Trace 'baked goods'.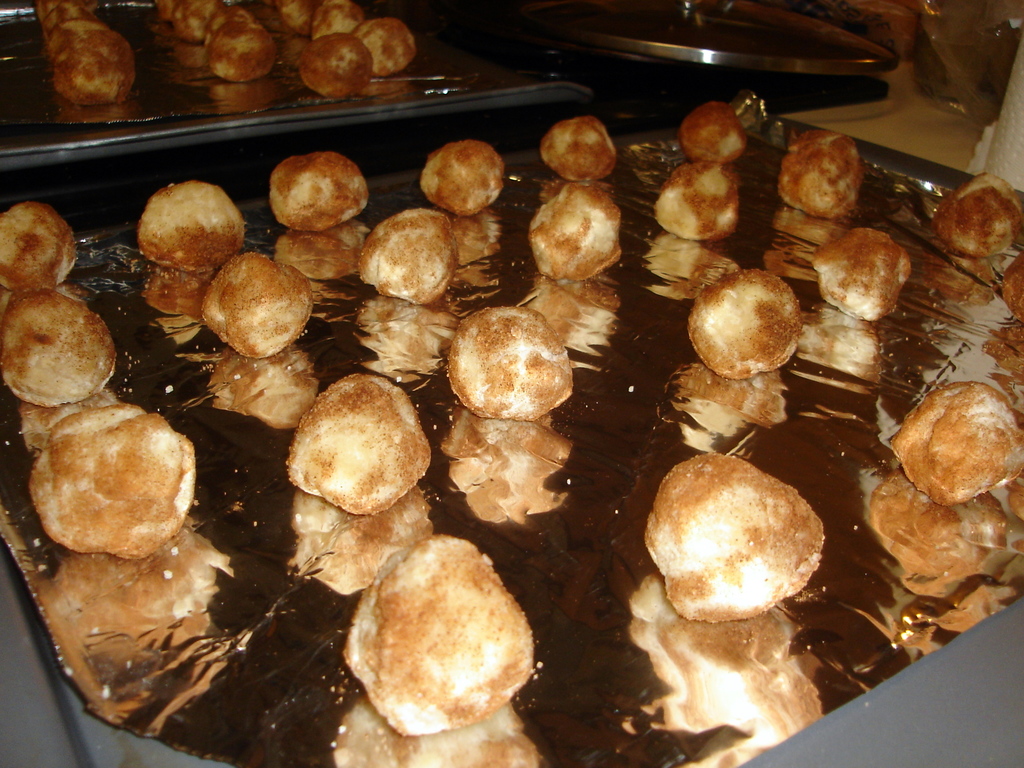
Traced to box(267, 150, 370, 232).
